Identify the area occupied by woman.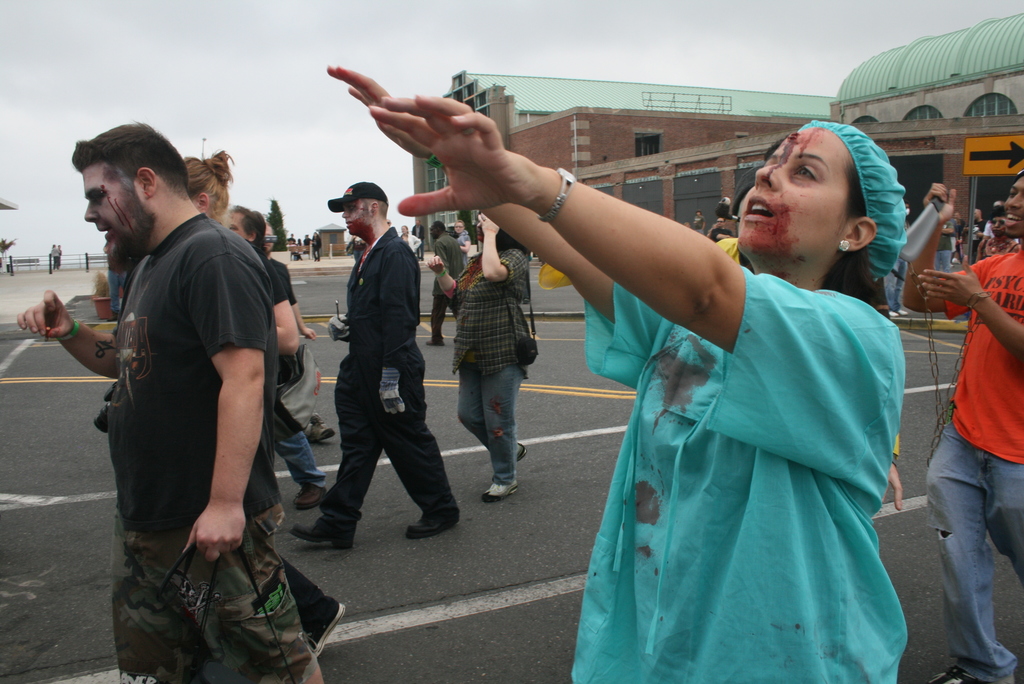
Area: bbox=[325, 63, 909, 683].
